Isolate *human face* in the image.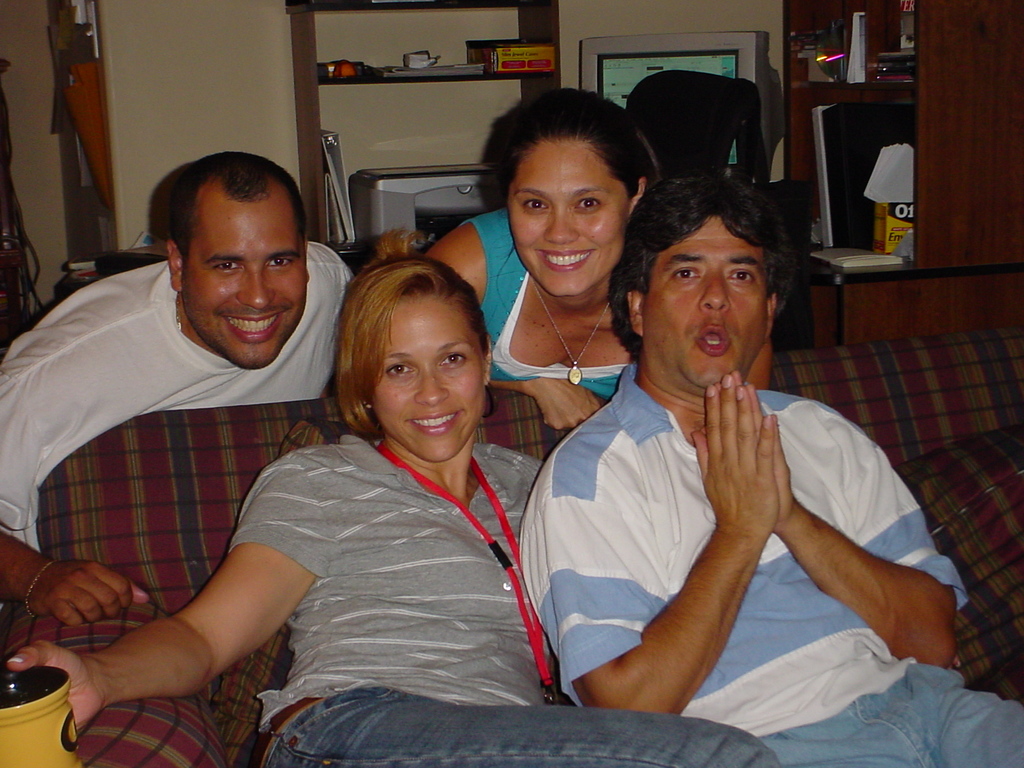
Isolated region: locate(508, 143, 633, 294).
